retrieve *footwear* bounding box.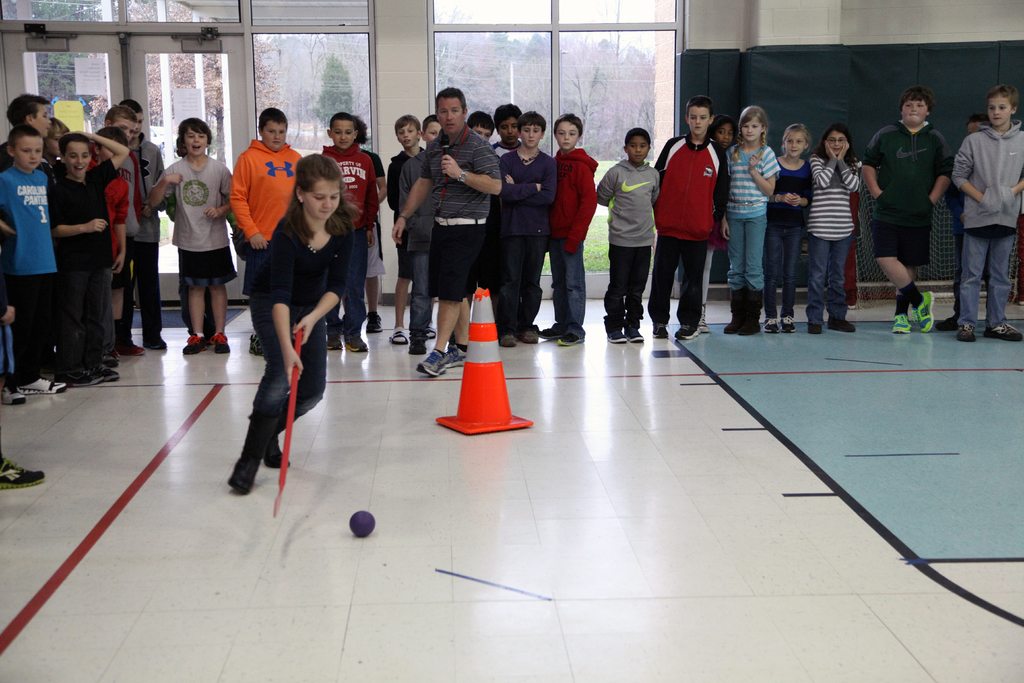
Bounding box: [522,331,541,344].
